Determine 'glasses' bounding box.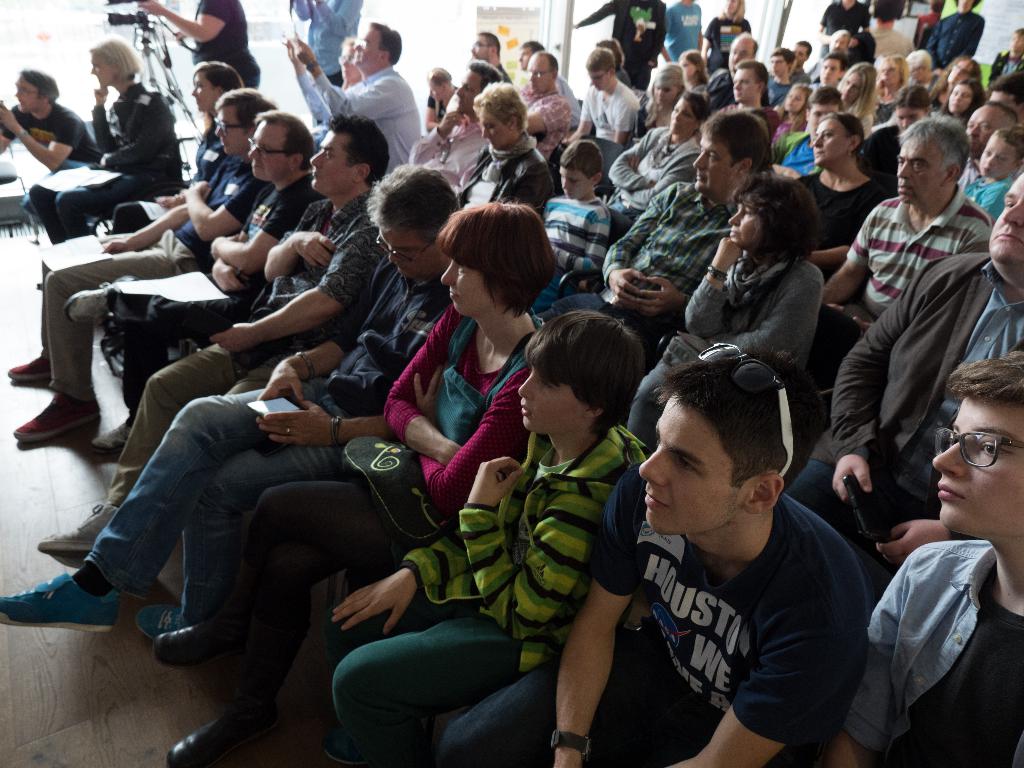
Determined: left=380, top=233, right=436, bottom=262.
